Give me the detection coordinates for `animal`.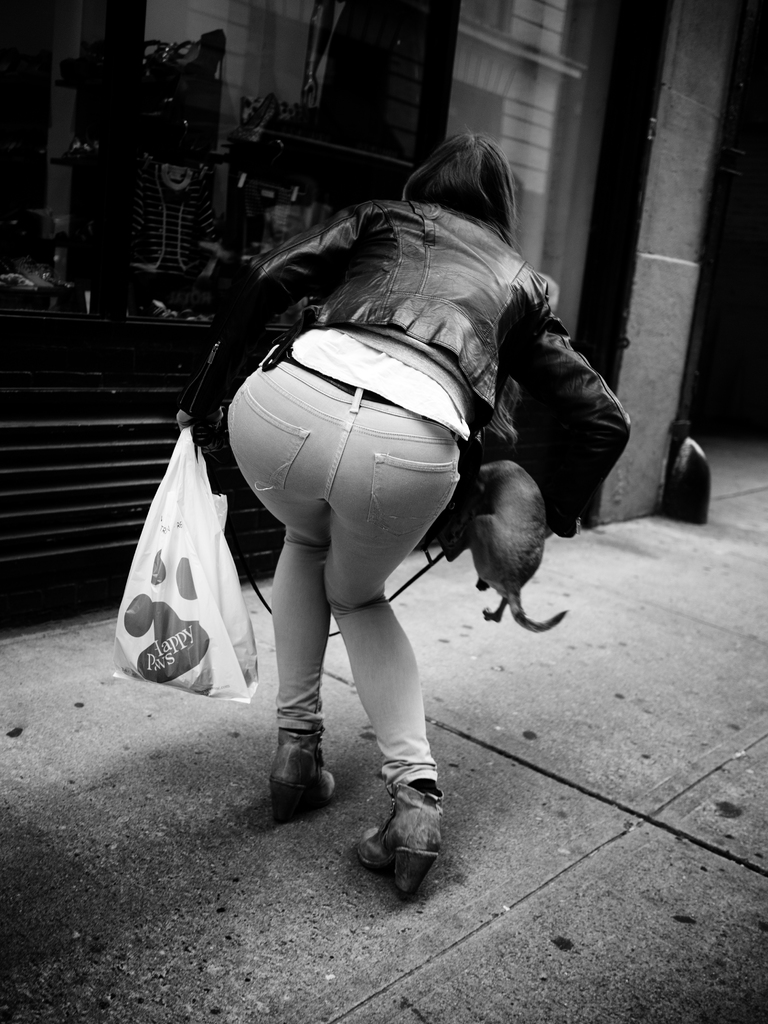
left=466, top=454, right=570, bottom=628.
